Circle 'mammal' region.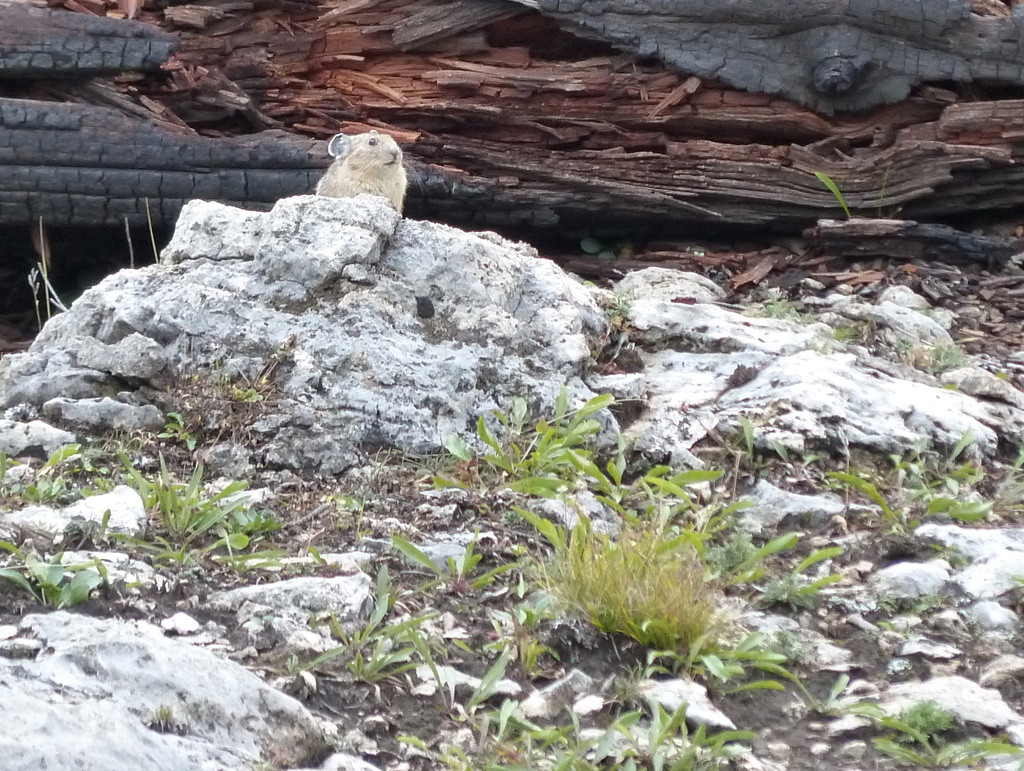
Region: [315,129,407,214].
